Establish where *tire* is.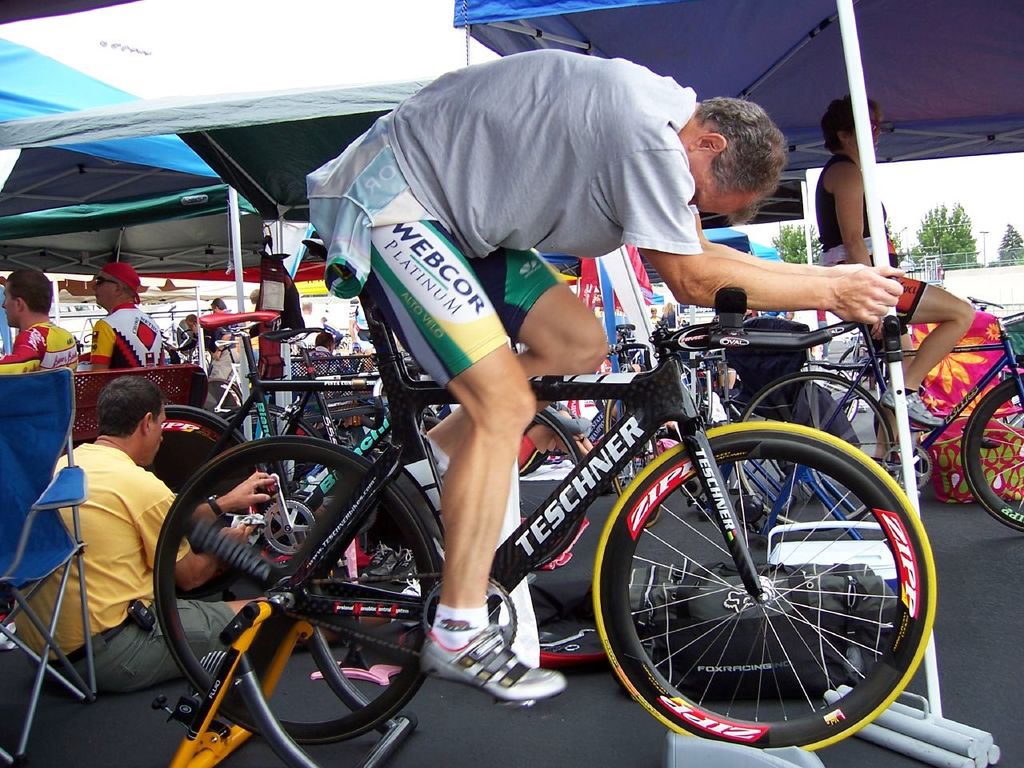
Established at bbox=(960, 376, 1023, 533).
